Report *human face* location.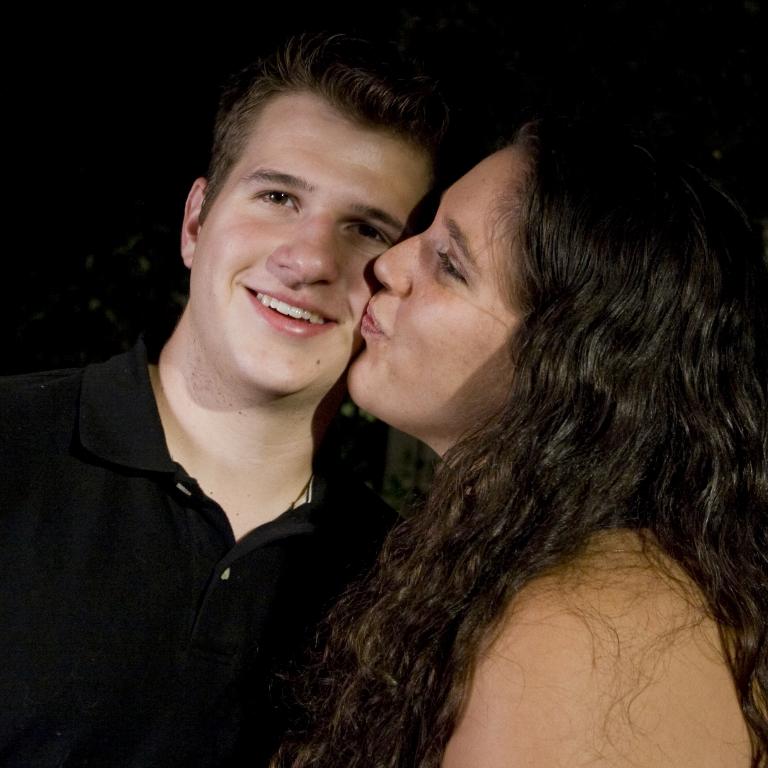
Report: [x1=346, y1=143, x2=539, y2=439].
